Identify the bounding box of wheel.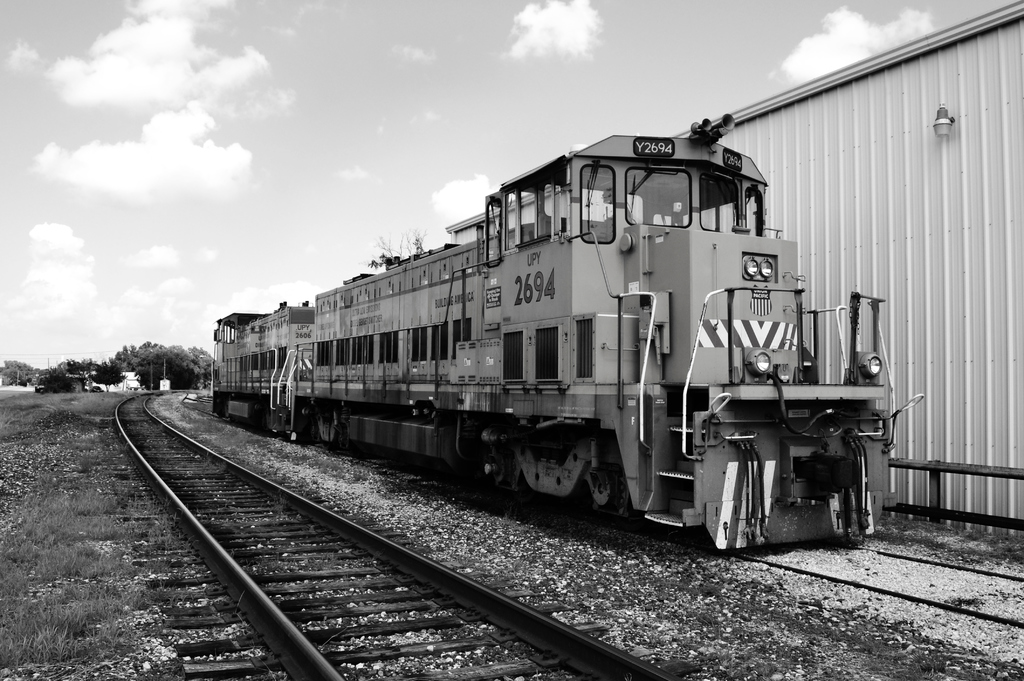
x1=509 y1=449 x2=525 y2=495.
